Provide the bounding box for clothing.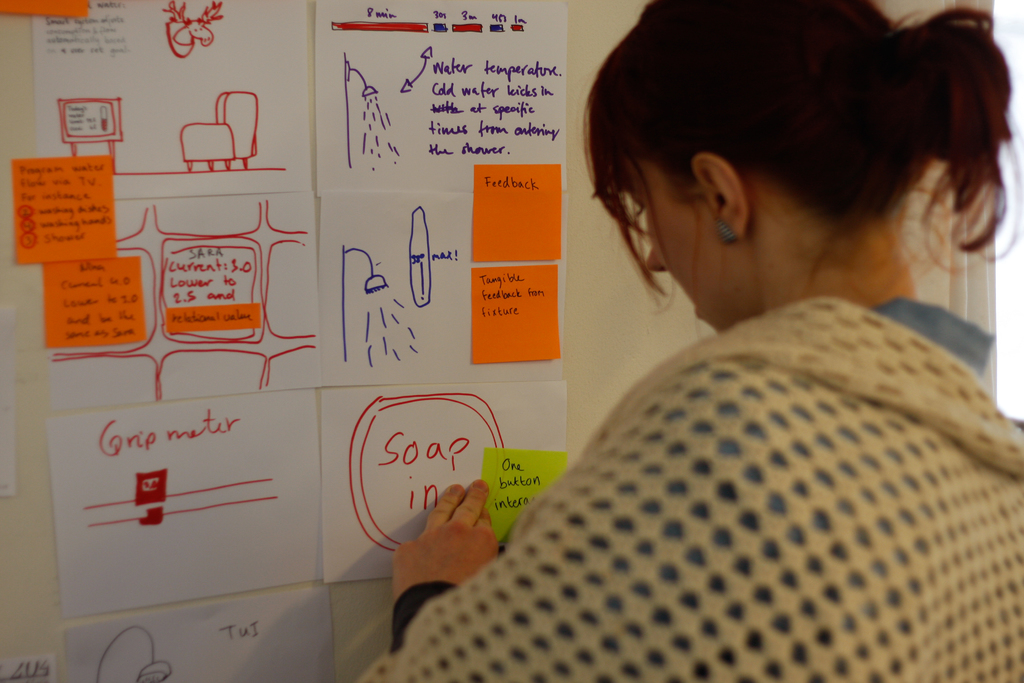
box(394, 249, 1023, 680).
